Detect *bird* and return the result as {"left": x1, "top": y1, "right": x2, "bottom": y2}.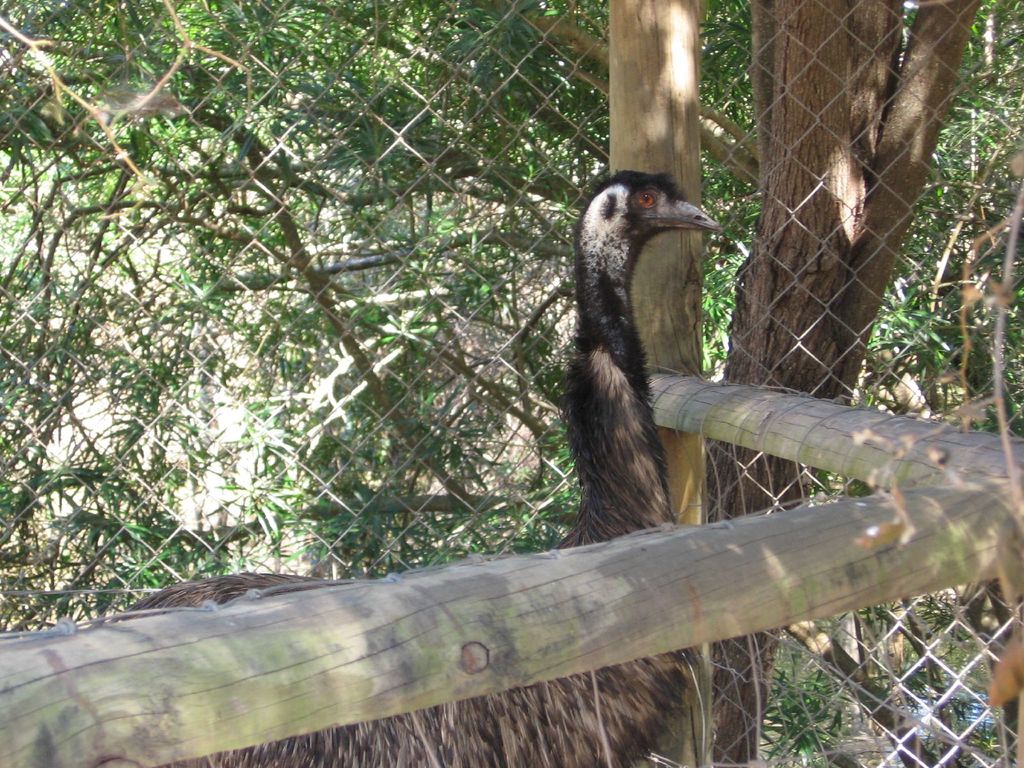
{"left": 116, "top": 170, "right": 717, "bottom": 767}.
